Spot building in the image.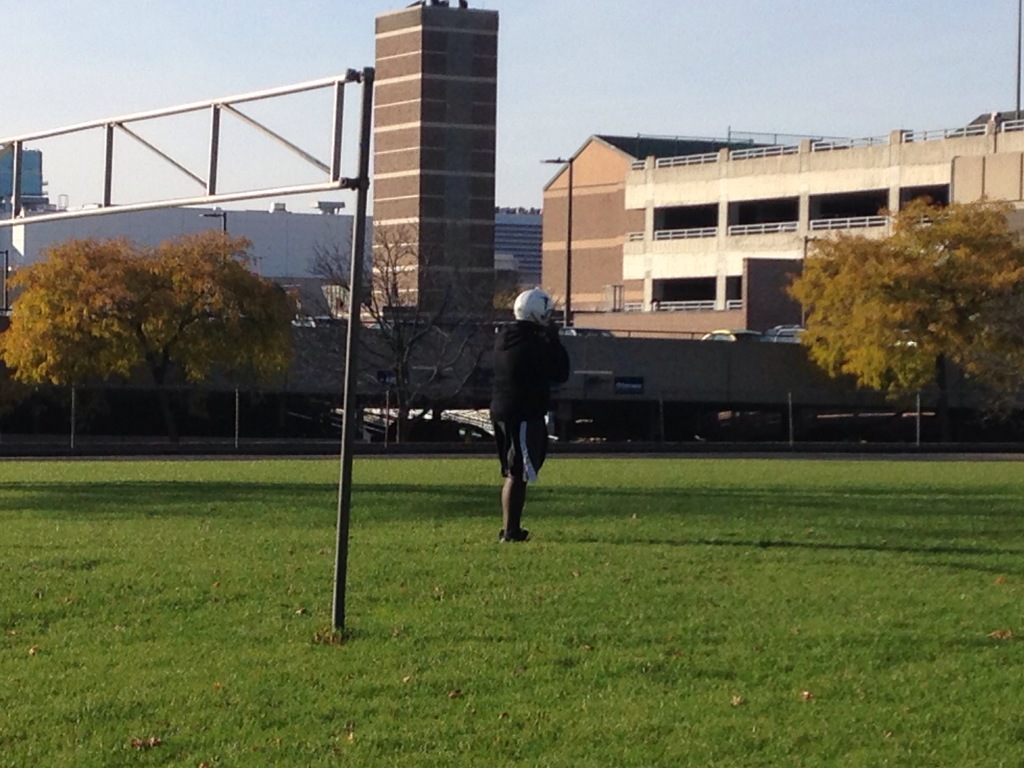
building found at 540 132 1023 339.
